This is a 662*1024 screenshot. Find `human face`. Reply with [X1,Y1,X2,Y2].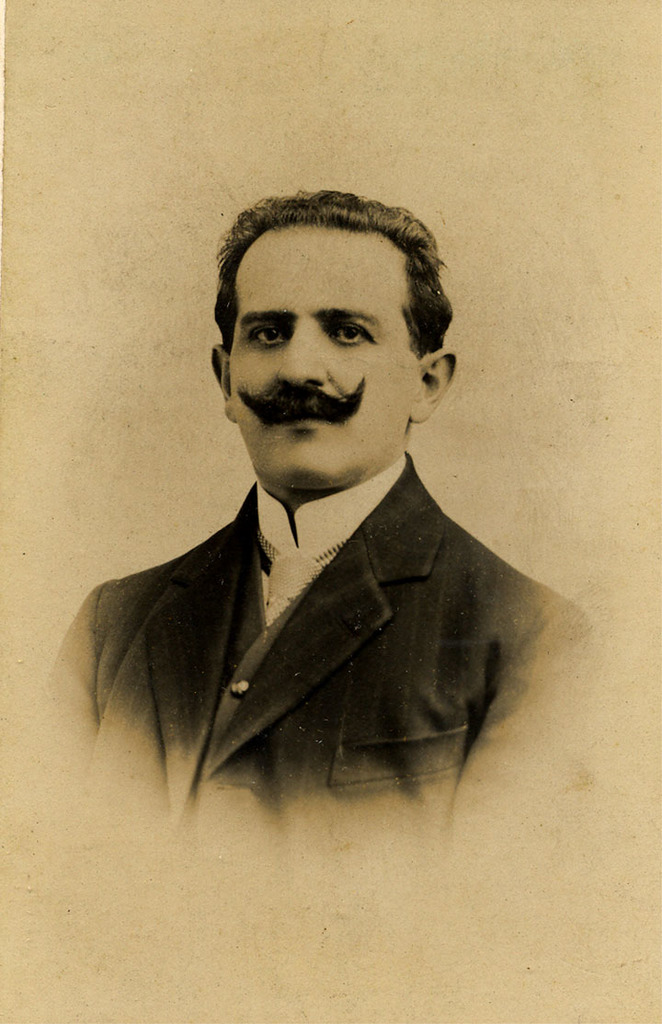
[219,230,437,477].
